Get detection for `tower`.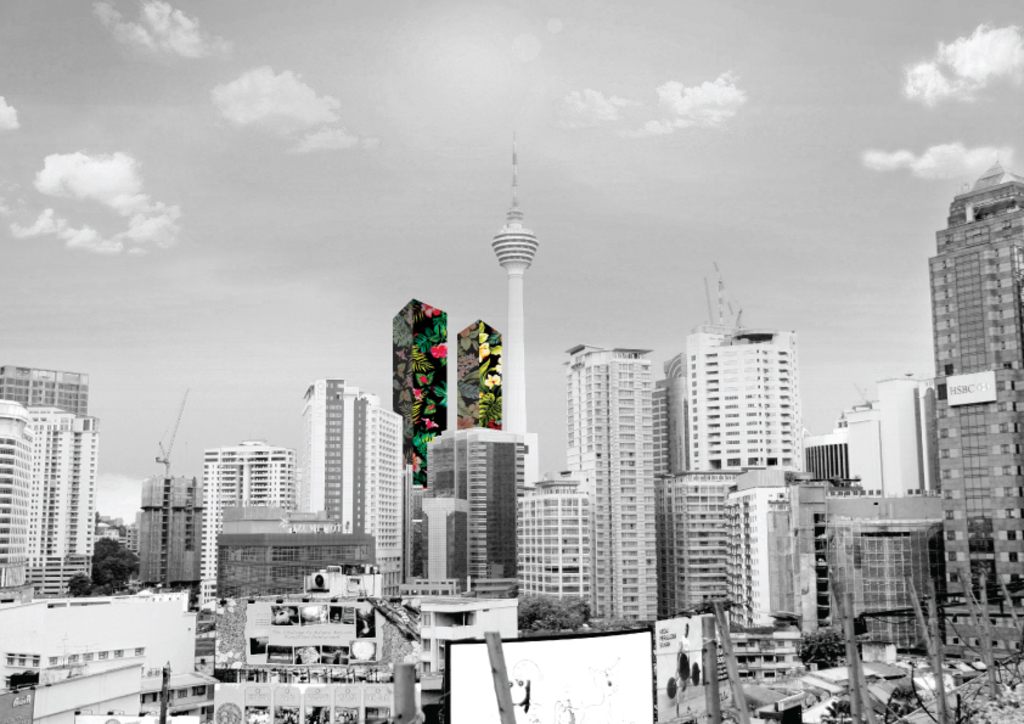
Detection: rect(140, 470, 203, 589).
